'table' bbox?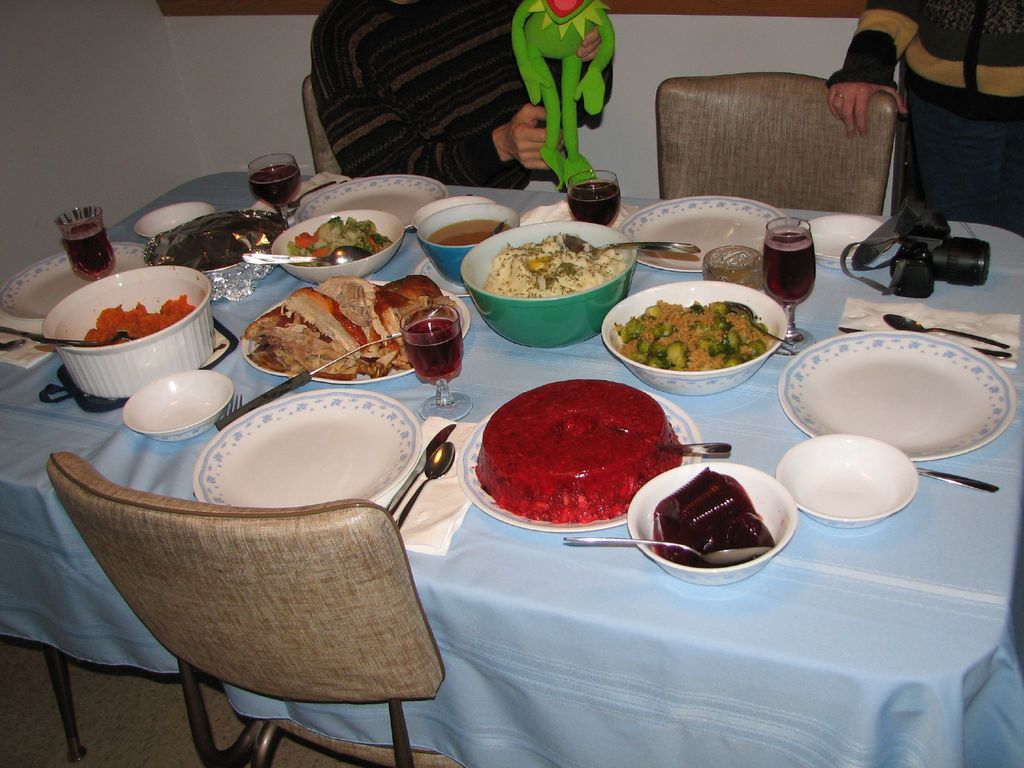
rect(0, 153, 1023, 765)
